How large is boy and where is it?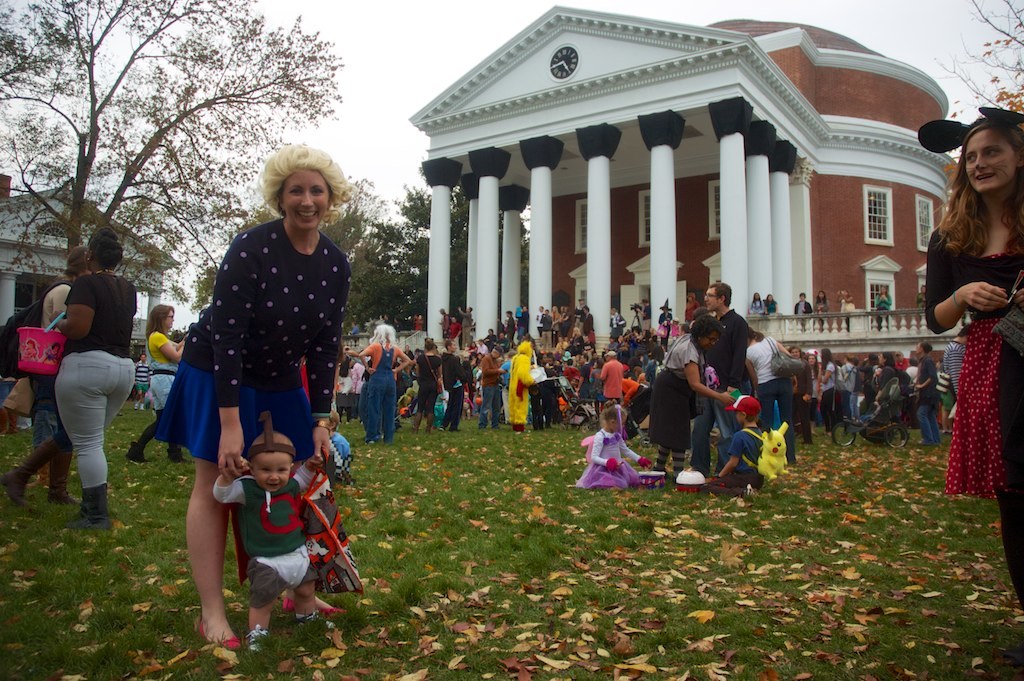
Bounding box: l=699, t=398, r=772, b=490.
